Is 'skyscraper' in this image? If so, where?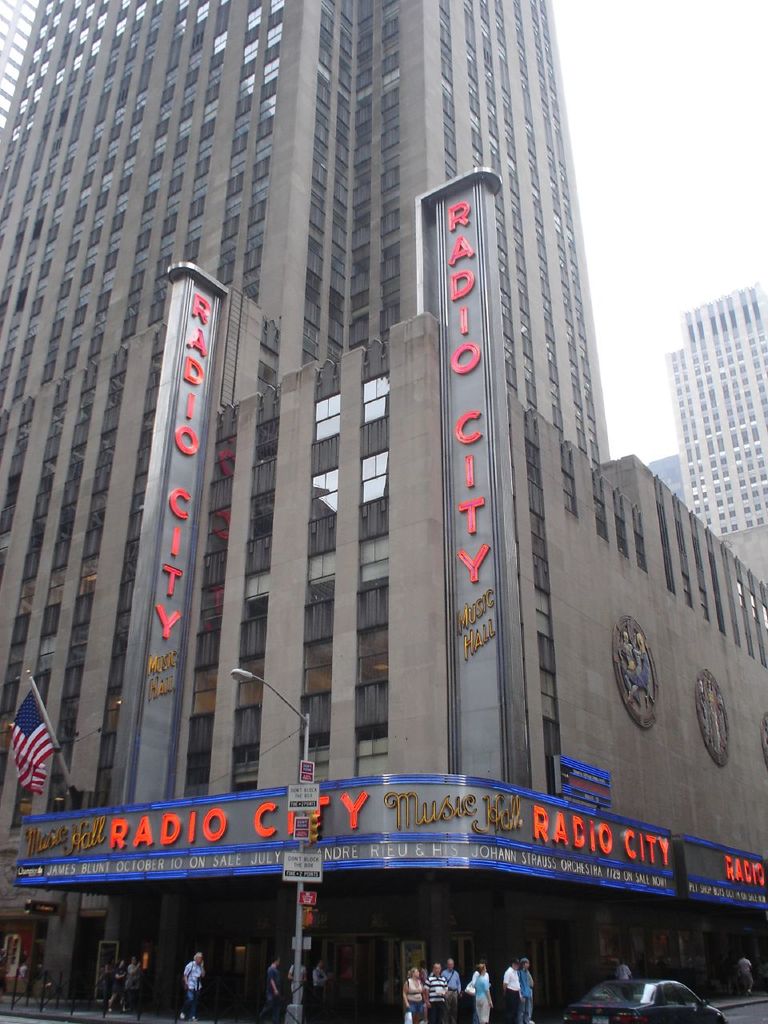
Yes, at bbox(0, 0, 601, 1018).
